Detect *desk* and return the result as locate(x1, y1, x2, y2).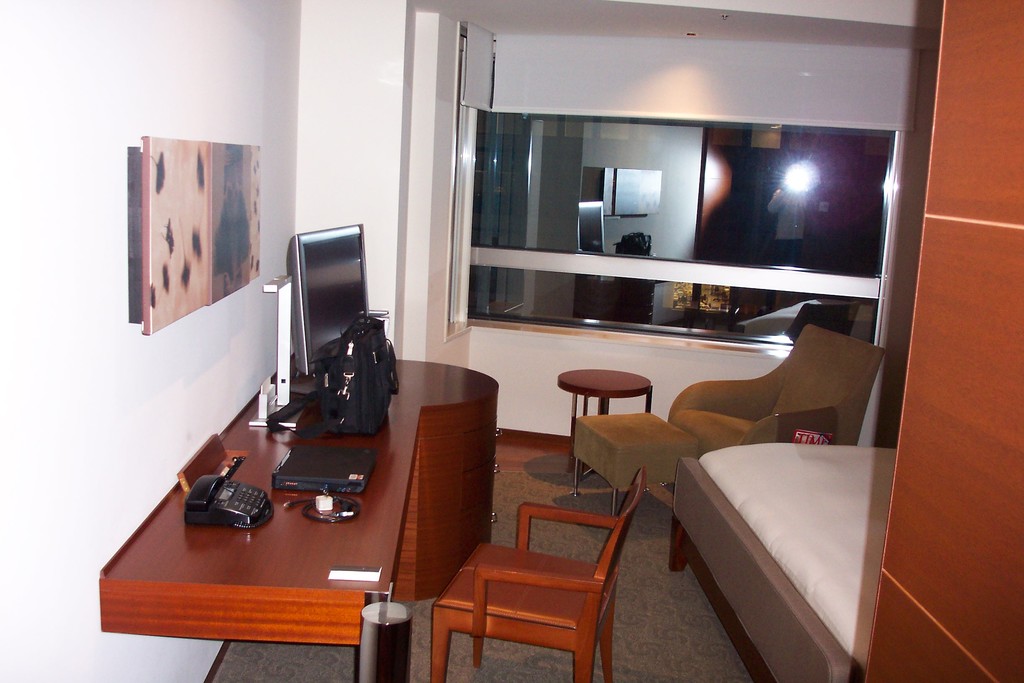
locate(97, 336, 497, 682).
